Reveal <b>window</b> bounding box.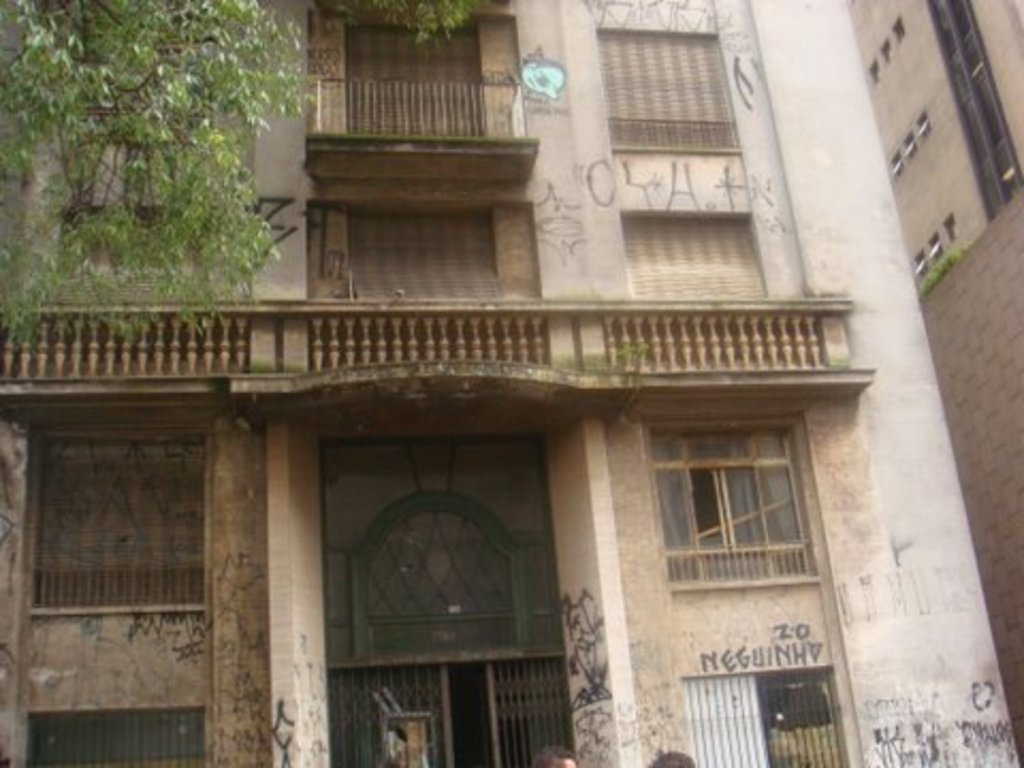
Revealed: (x1=655, y1=403, x2=813, y2=602).
